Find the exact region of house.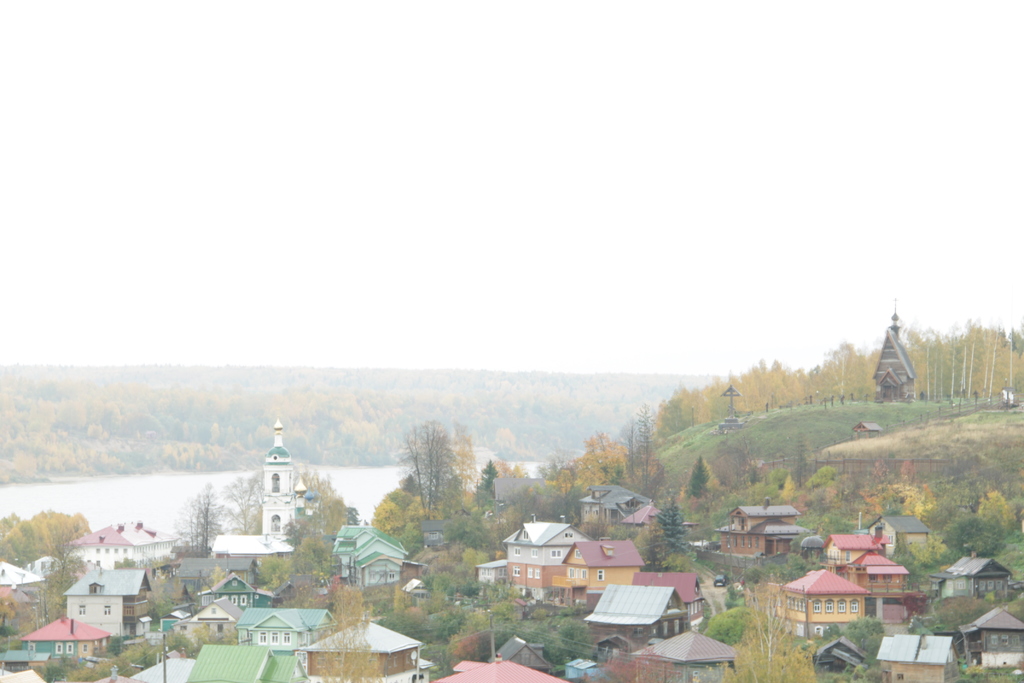
Exact region: locate(576, 483, 650, 532).
